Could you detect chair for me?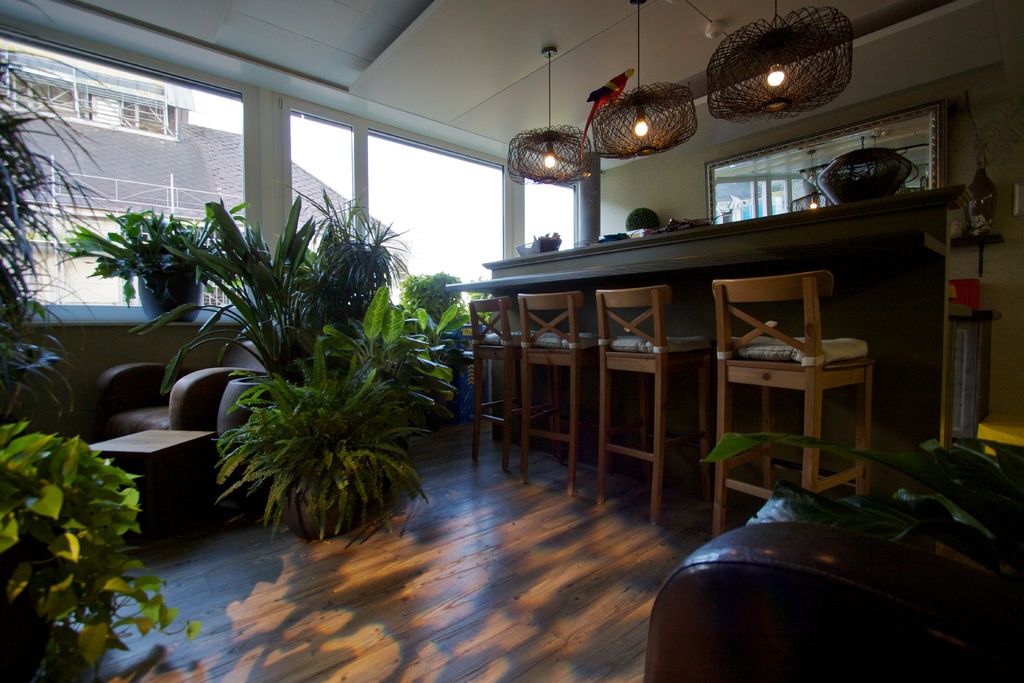
Detection result: {"x1": 708, "y1": 276, "x2": 868, "y2": 498}.
